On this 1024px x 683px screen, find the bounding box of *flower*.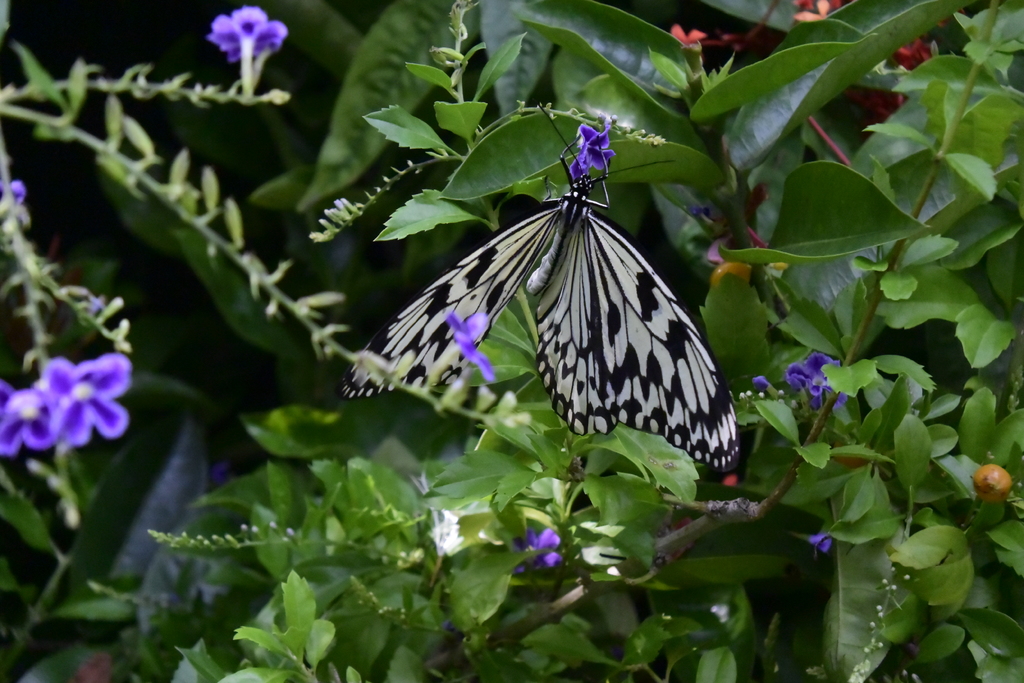
Bounding box: bbox=(788, 352, 845, 402).
